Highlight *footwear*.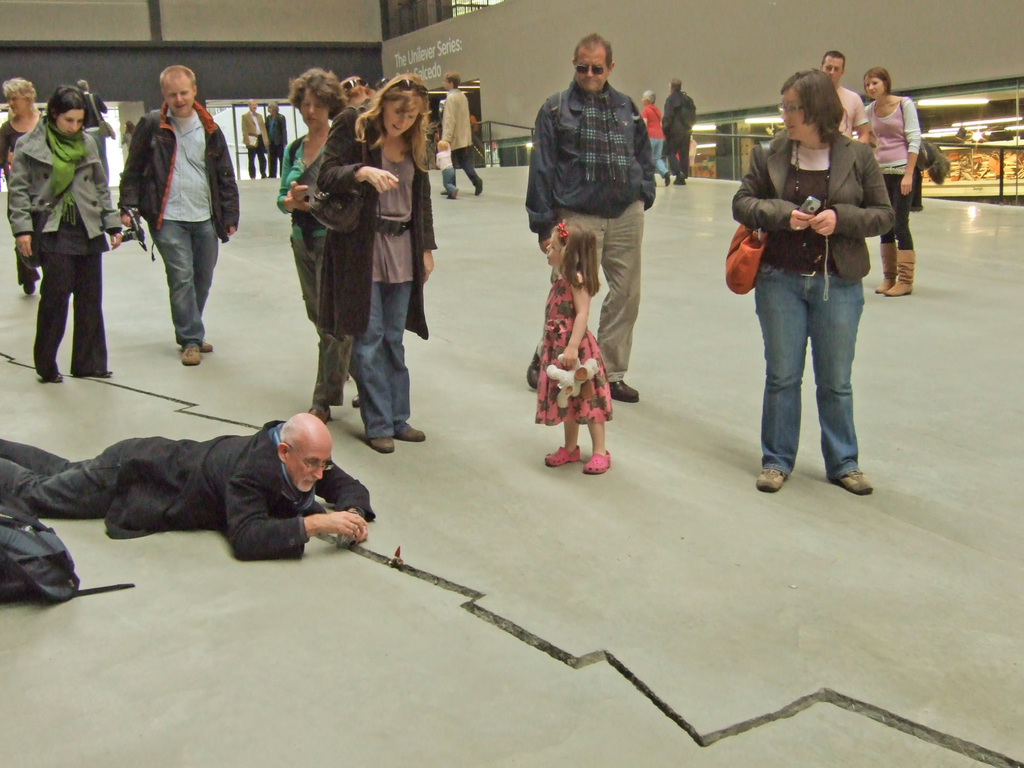
Highlighted region: 393:425:429:442.
